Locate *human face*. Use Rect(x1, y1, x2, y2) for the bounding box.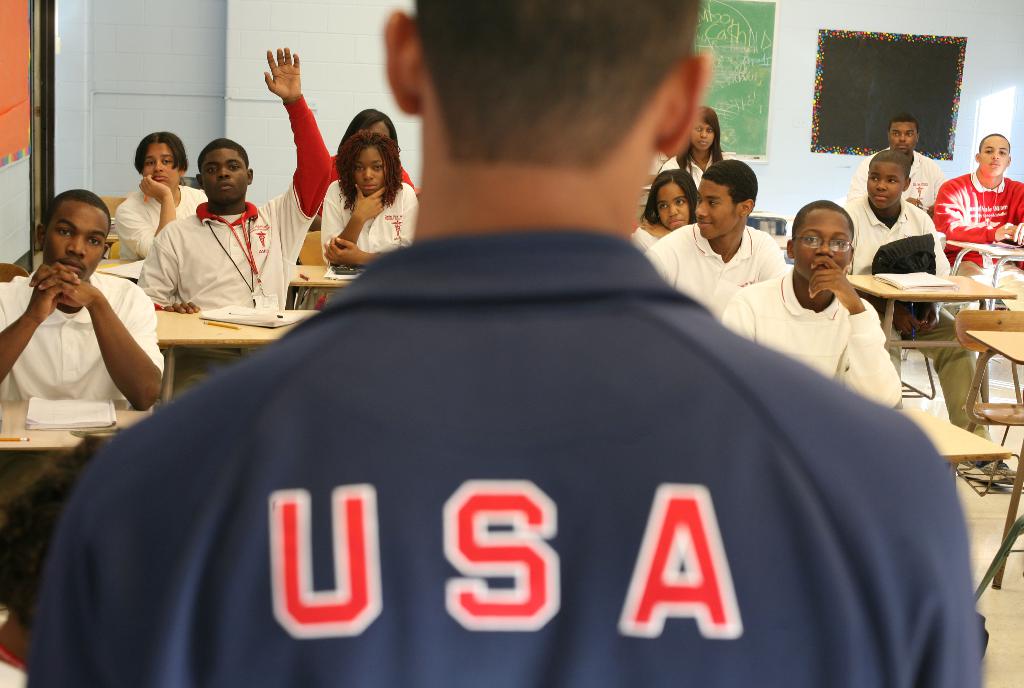
Rect(367, 123, 388, 140).
